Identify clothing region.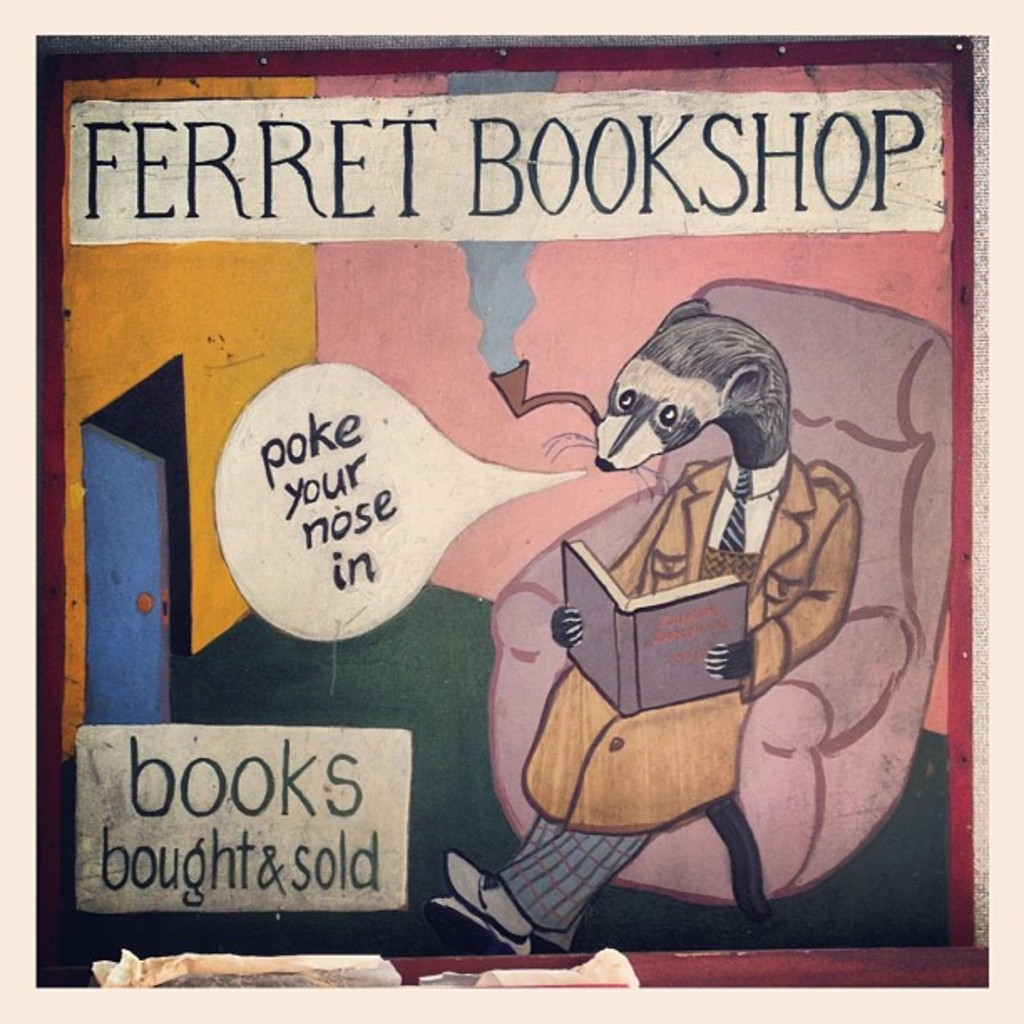
Region: pyautogui.locateOnScreen(708, 448, 793, 554).
